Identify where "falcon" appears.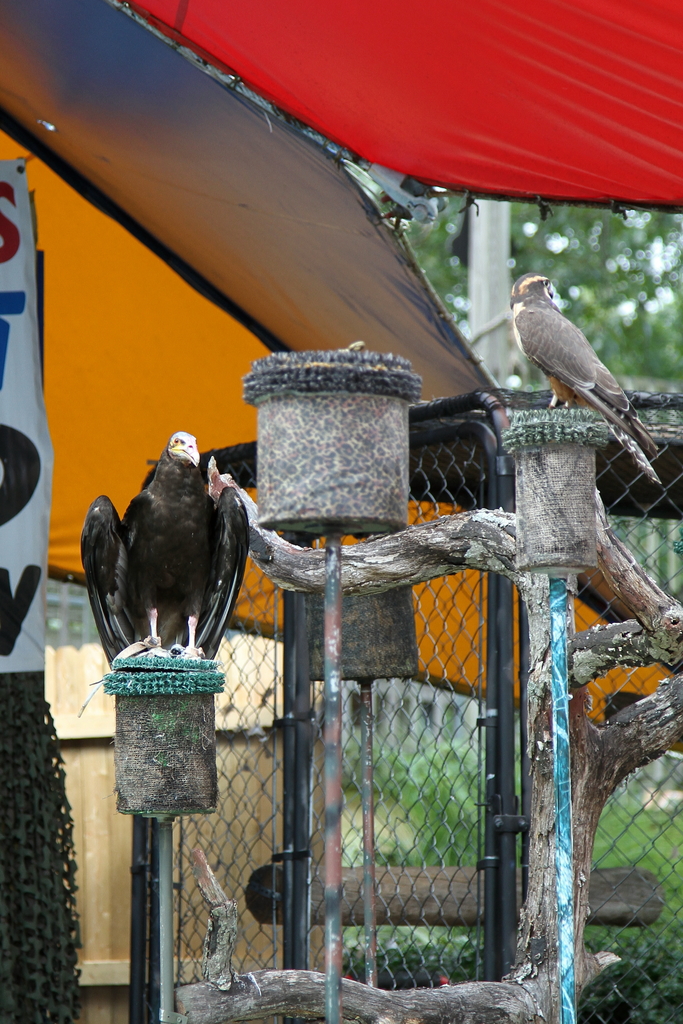
Appears at x1=76, y1=431, x2=248, y2=669.
